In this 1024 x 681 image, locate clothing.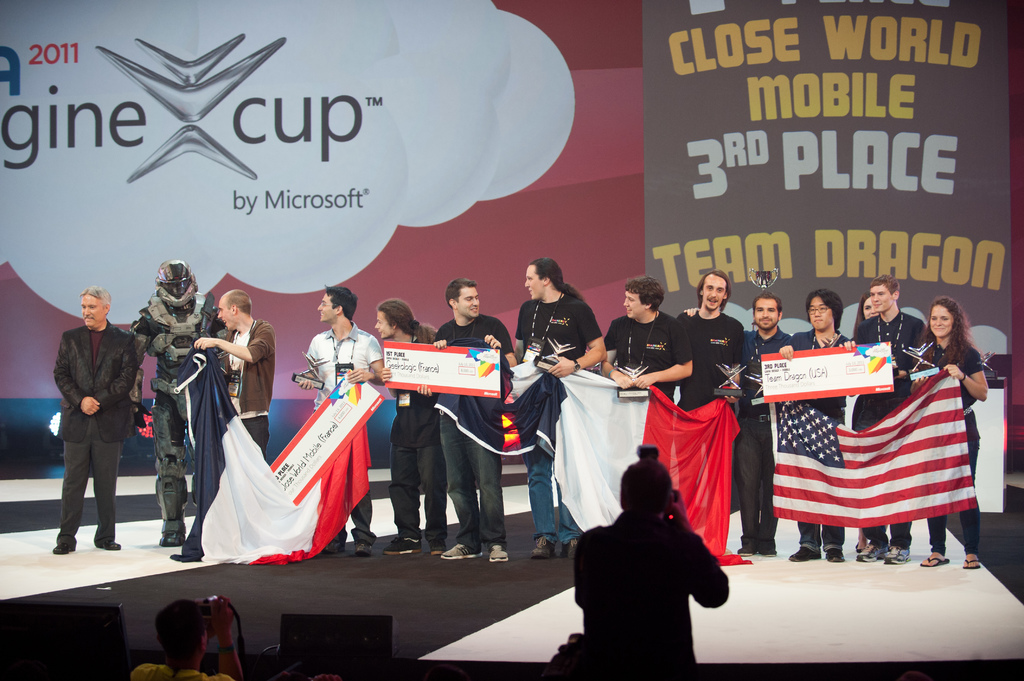
Bounding box: l=599, t=312, r=696, b=392.
